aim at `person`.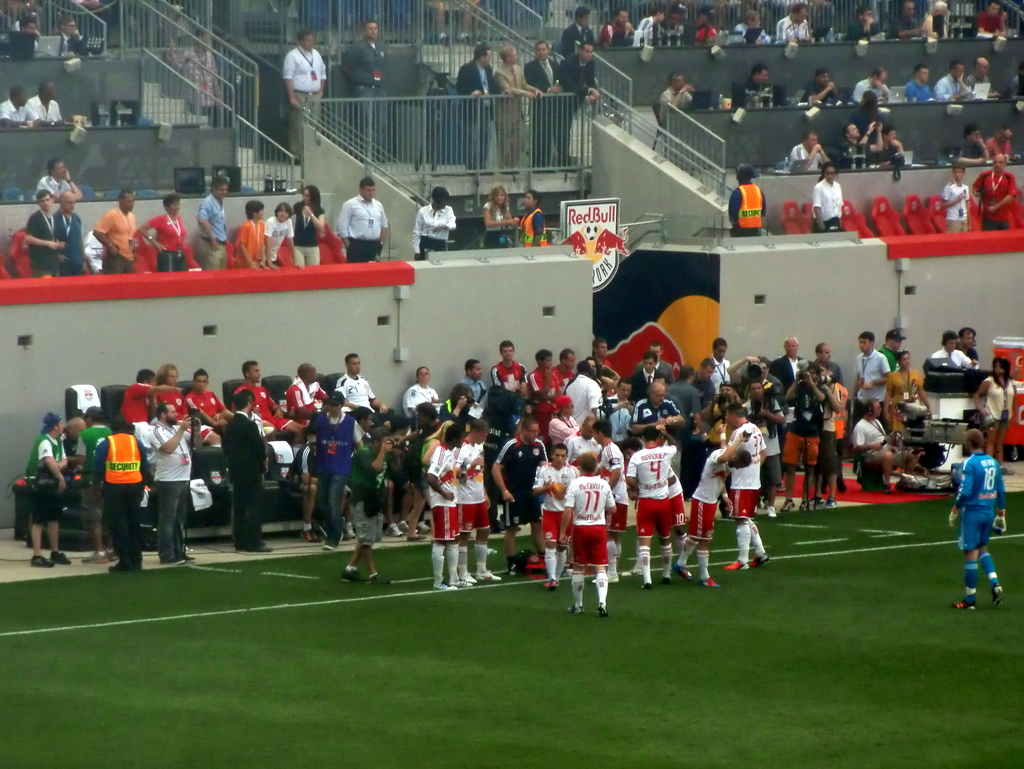
Aimed at locate(53, 13, 90, 56).
